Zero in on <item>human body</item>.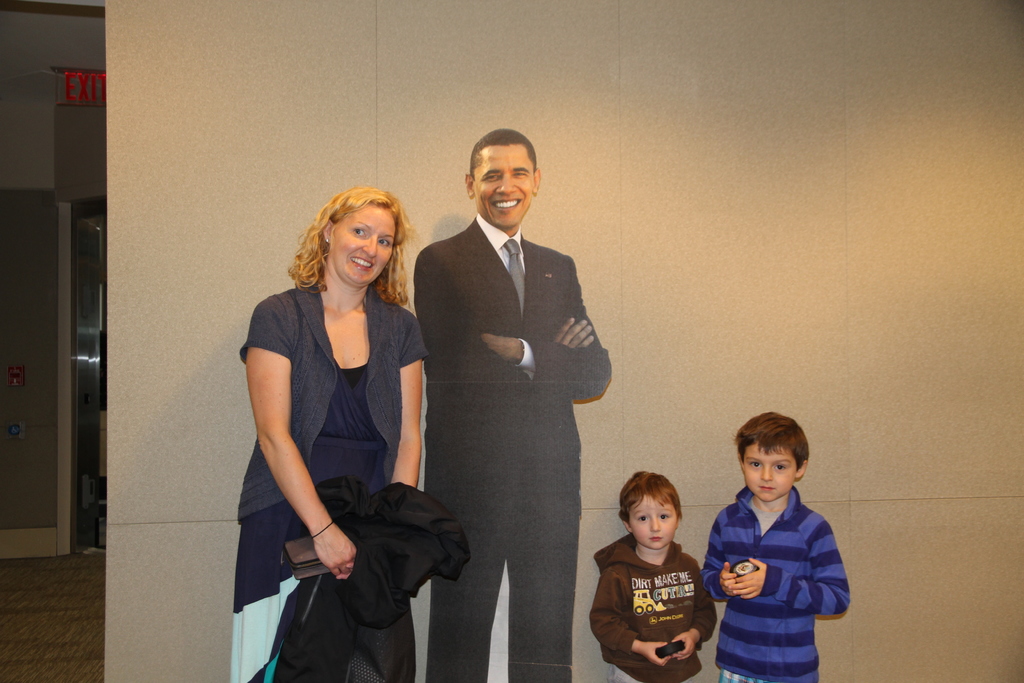
Zeroed in: x1=409 y1=226 x2=620 y2=682.
